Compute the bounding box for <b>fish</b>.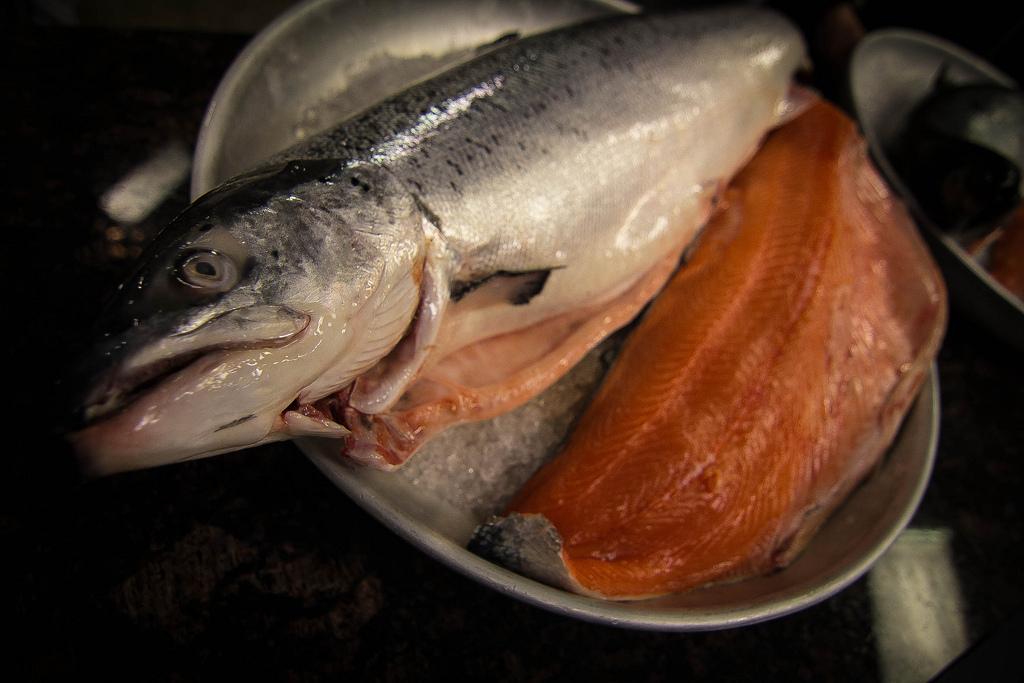
51/1/802/485.
